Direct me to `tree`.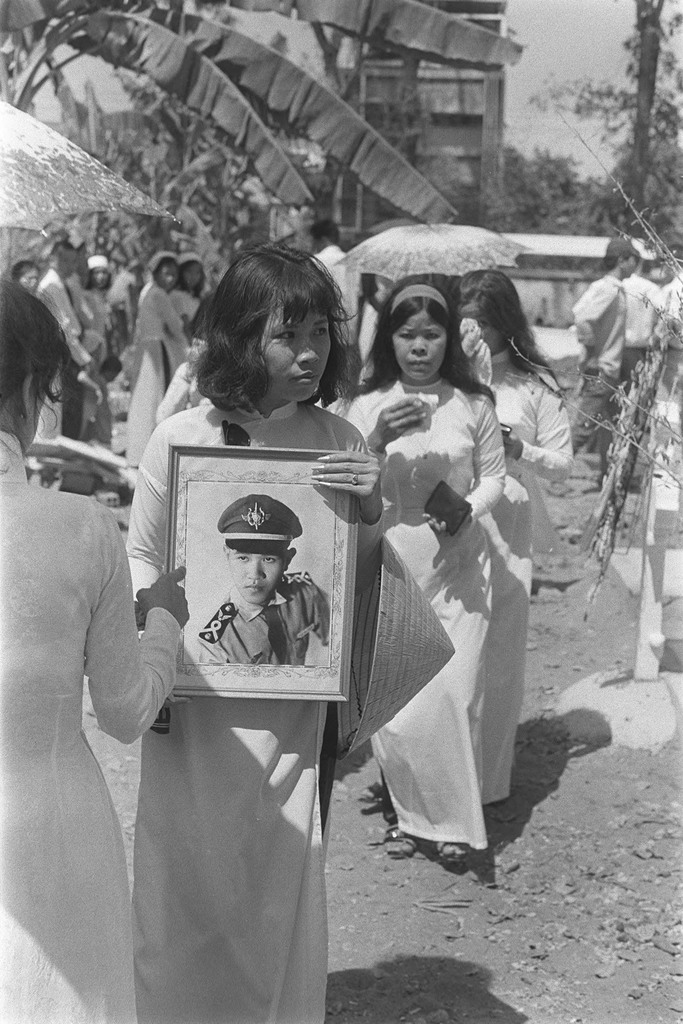
Direction: 111/65/299/268.
